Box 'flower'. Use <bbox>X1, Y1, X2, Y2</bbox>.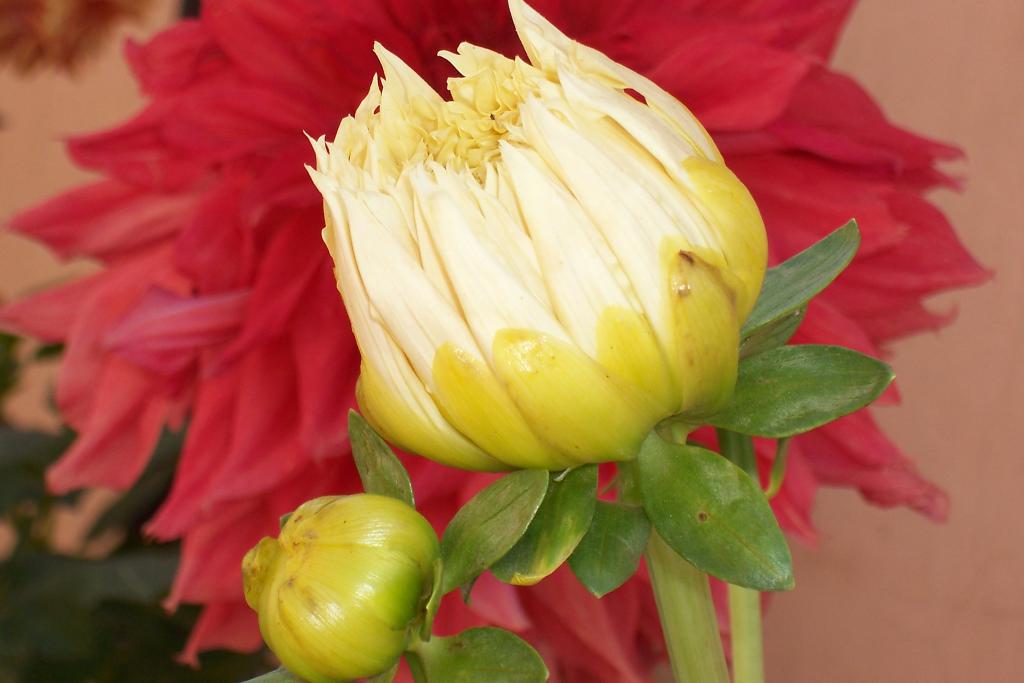
<bbox>0, 0, 997, 682</bbox>.
